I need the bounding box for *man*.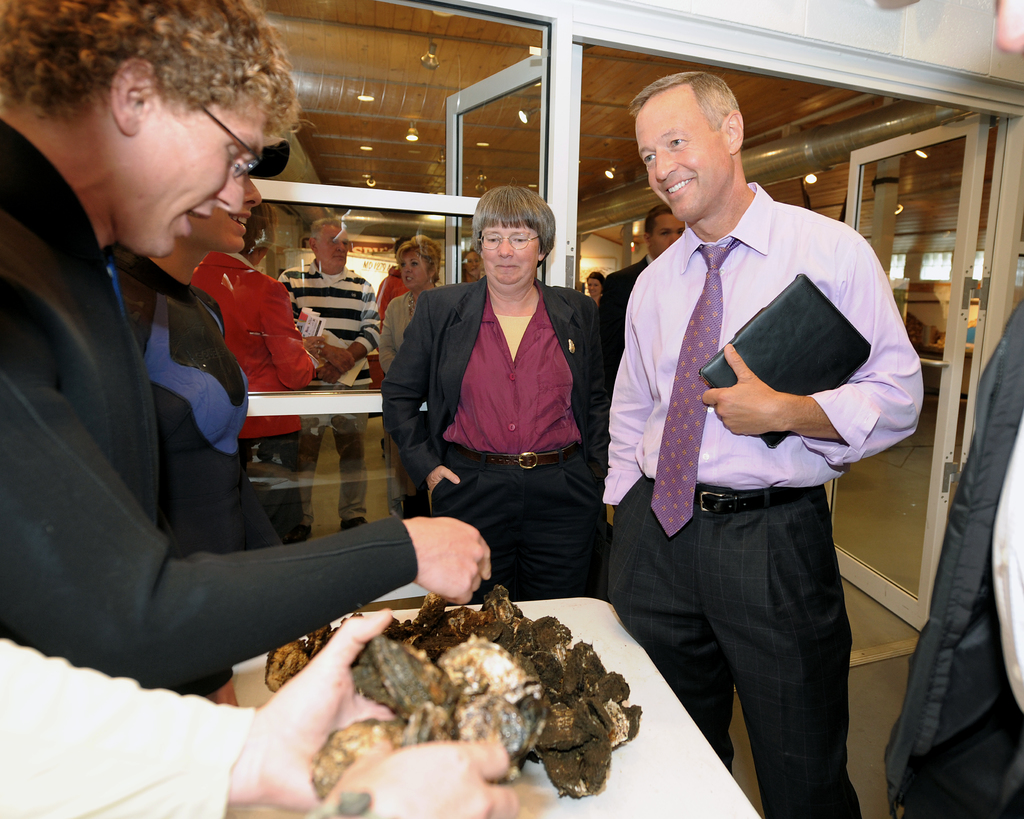
Here it is: pyautogui.locateOnScreen(280, 212, 383, 530).
